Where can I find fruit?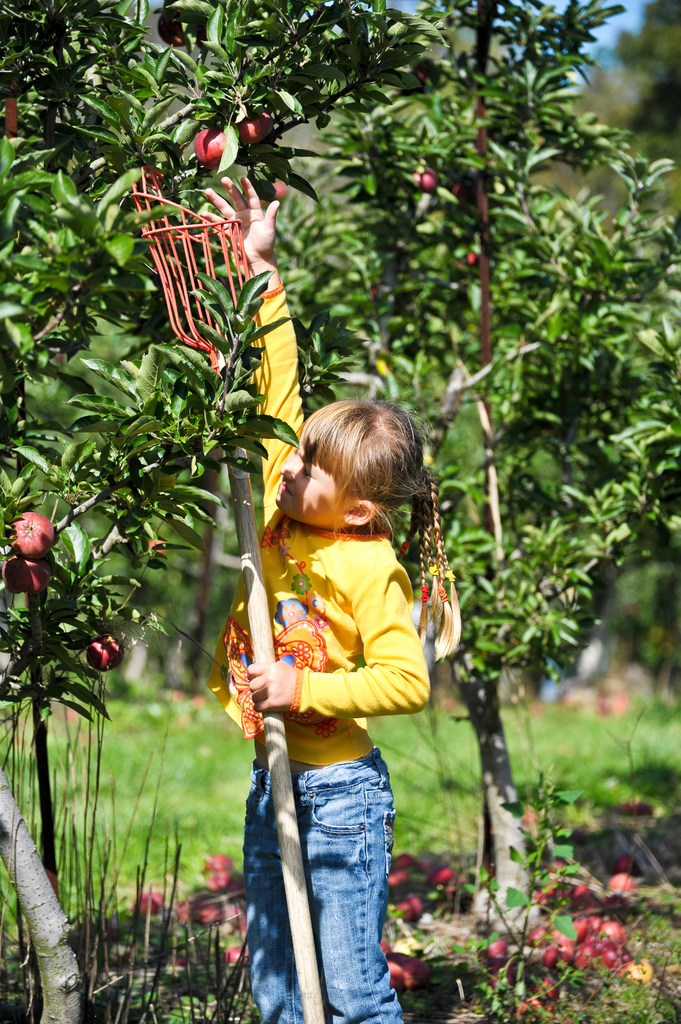
You can find it at pyautogui.locateOnScreen(410, 61, 435, 81).
